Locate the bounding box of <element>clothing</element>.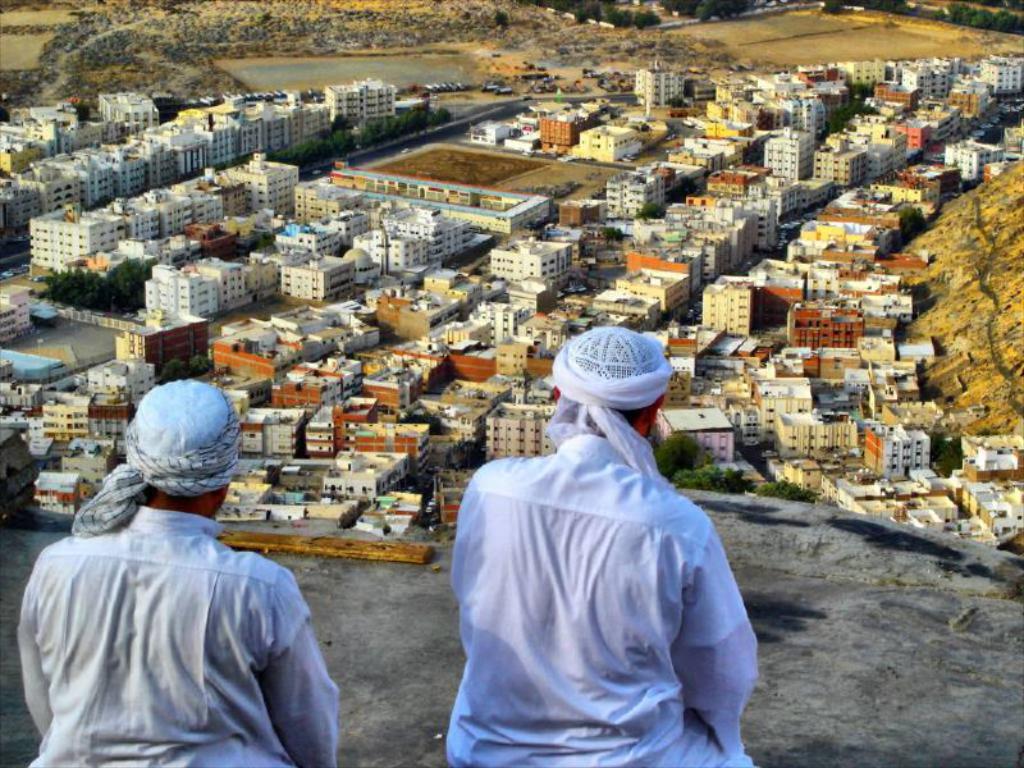
Bounding box: (23, 375, 339, 767).
